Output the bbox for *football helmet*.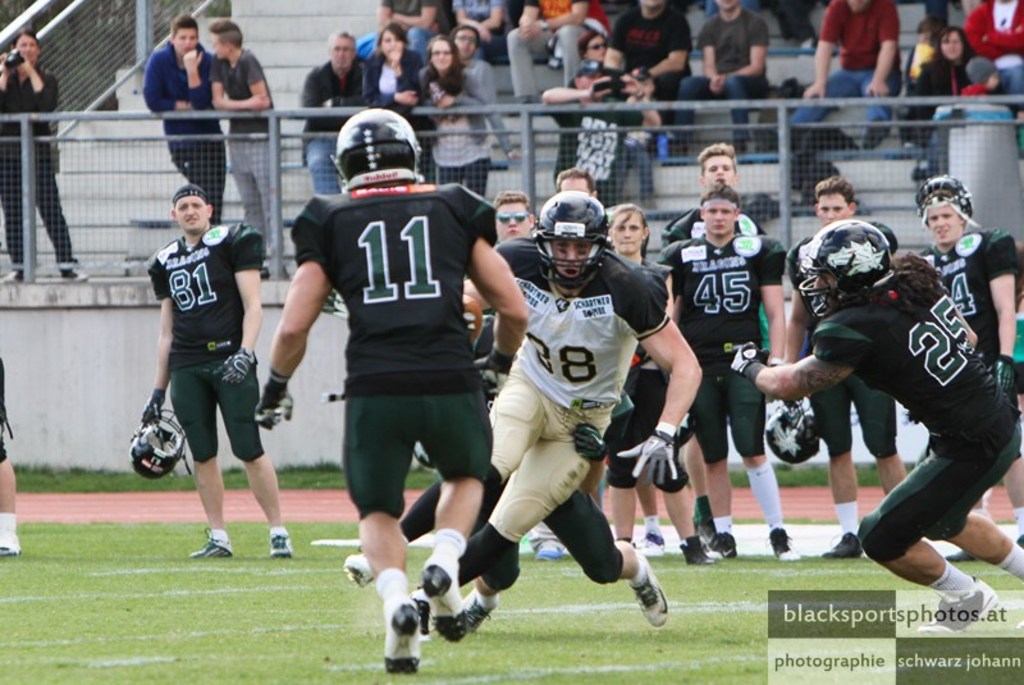
[529, 189, 608, 289].
